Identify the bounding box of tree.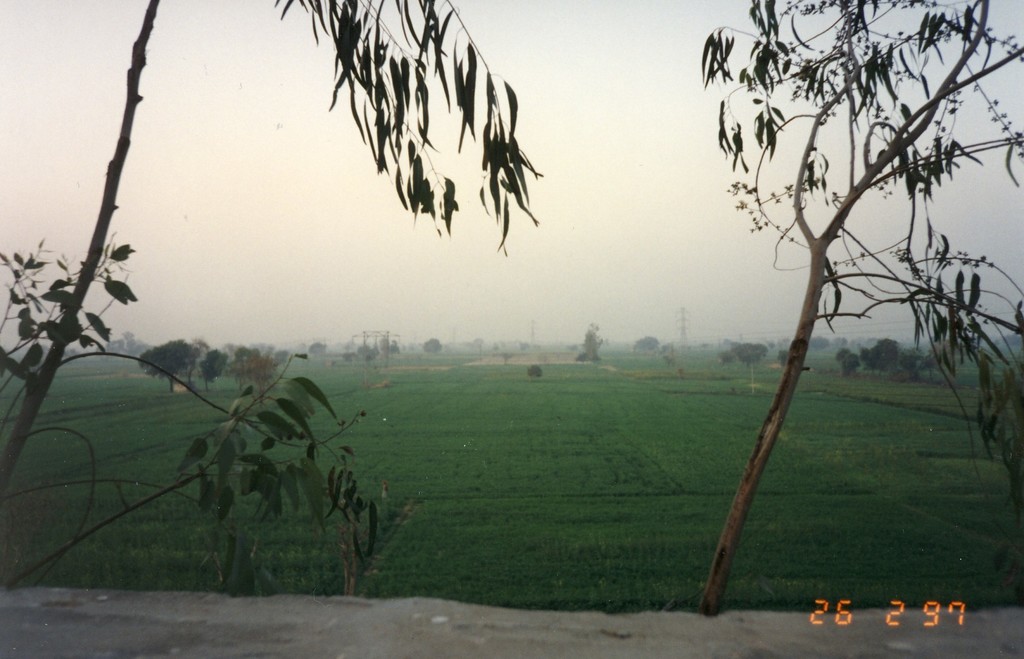
x1=870, y1=337, x2=899, y2=367.
